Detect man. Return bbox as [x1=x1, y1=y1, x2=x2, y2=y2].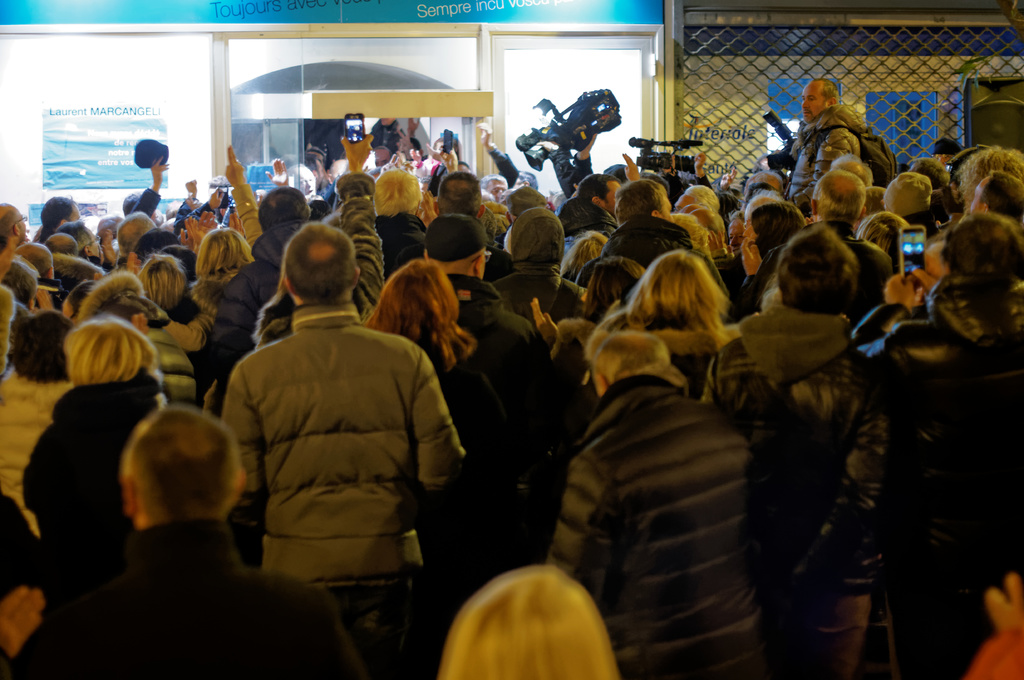
[x1=479, y1=171, x2=511, y2=200].
